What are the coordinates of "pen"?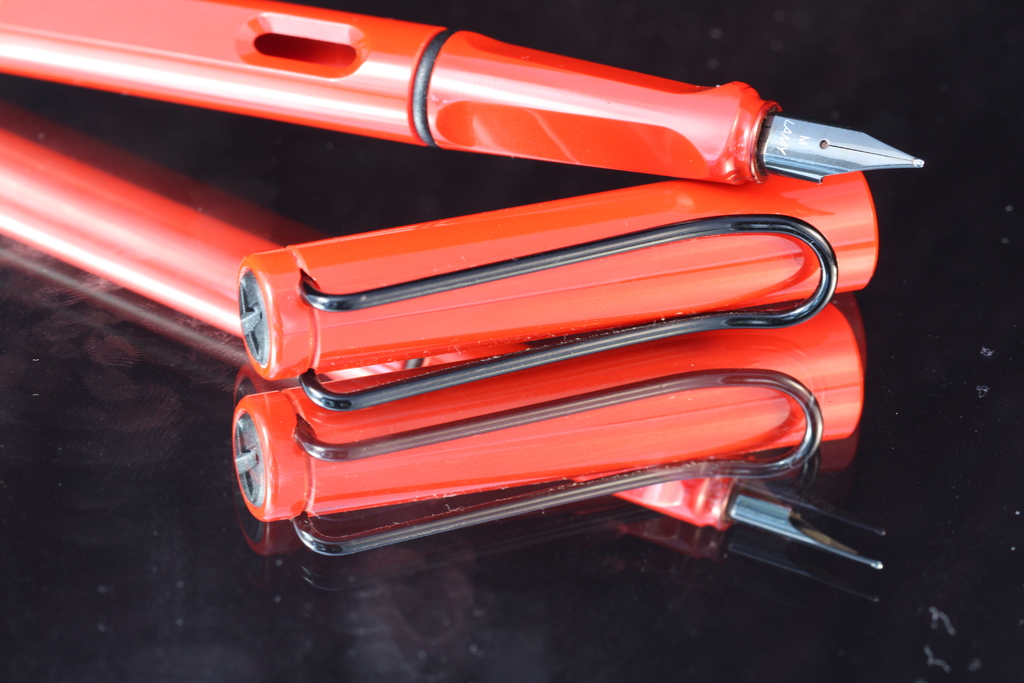
box(0, 0, 925, 193).
